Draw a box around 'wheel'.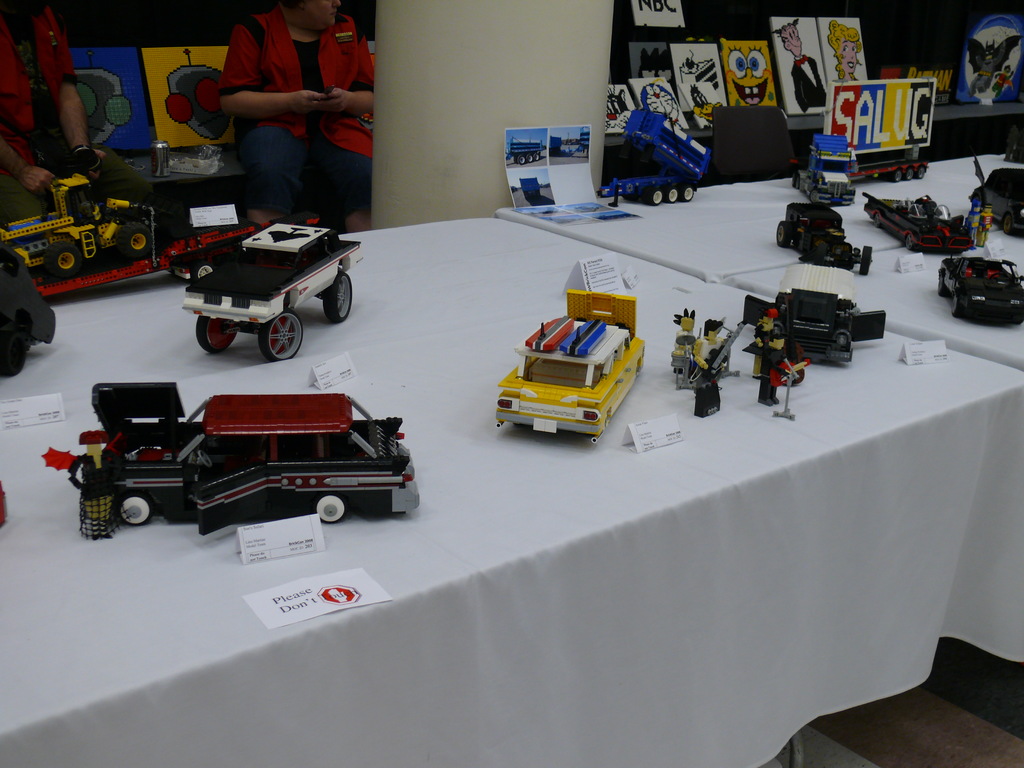
<box>324,272,353,324</box>.
